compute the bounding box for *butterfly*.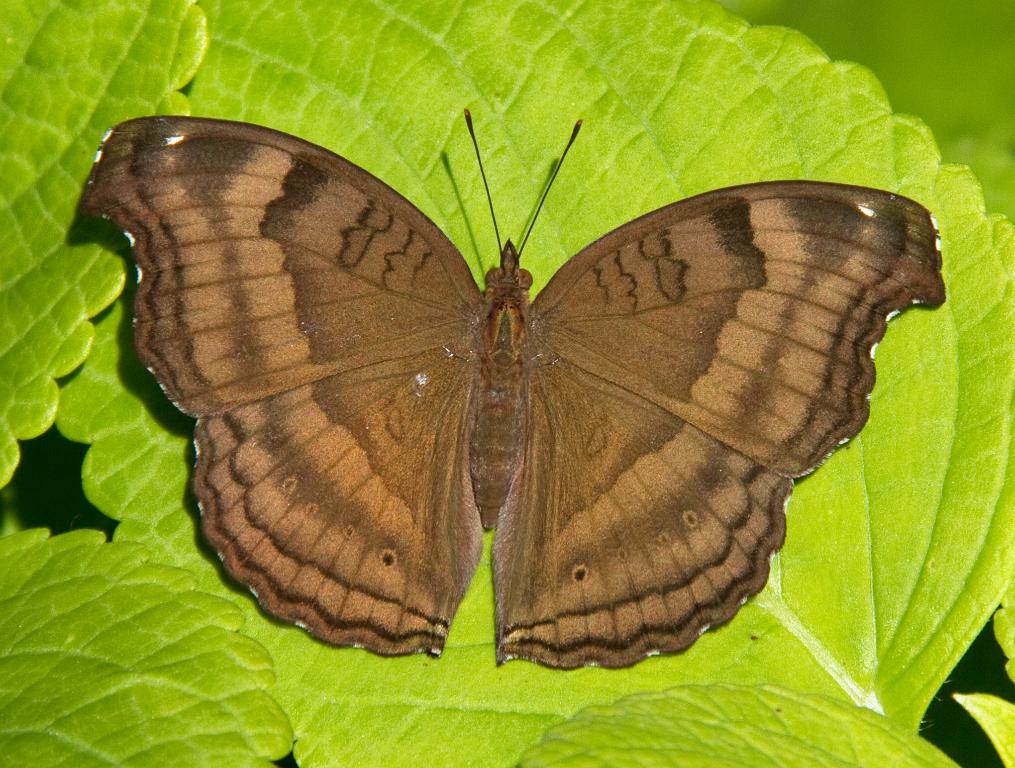
{"left": 75, "top": 83, "right": 953, "bottom": 679}.
